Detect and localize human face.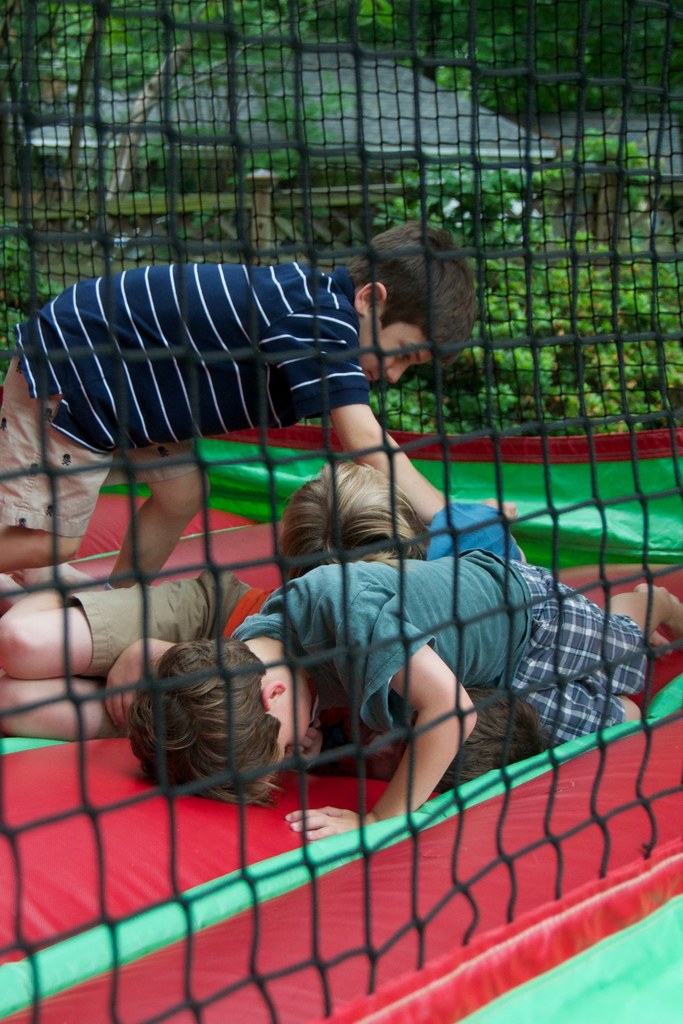
Localized at 269, 690, 316, 777.
